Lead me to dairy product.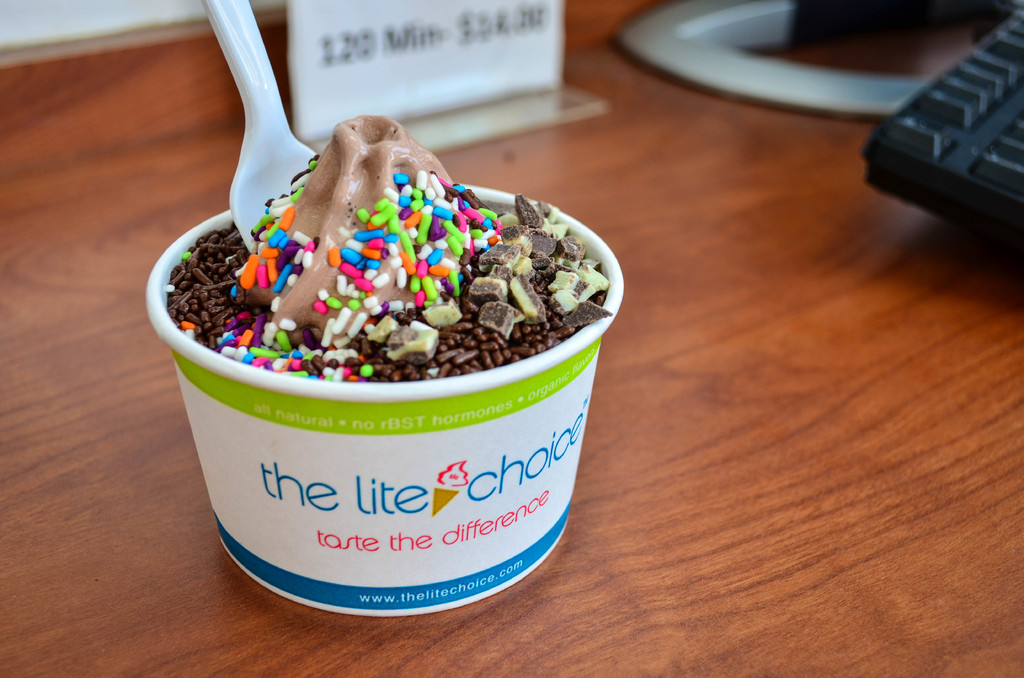
Lead to bbox(238, 106, 458, 334).
